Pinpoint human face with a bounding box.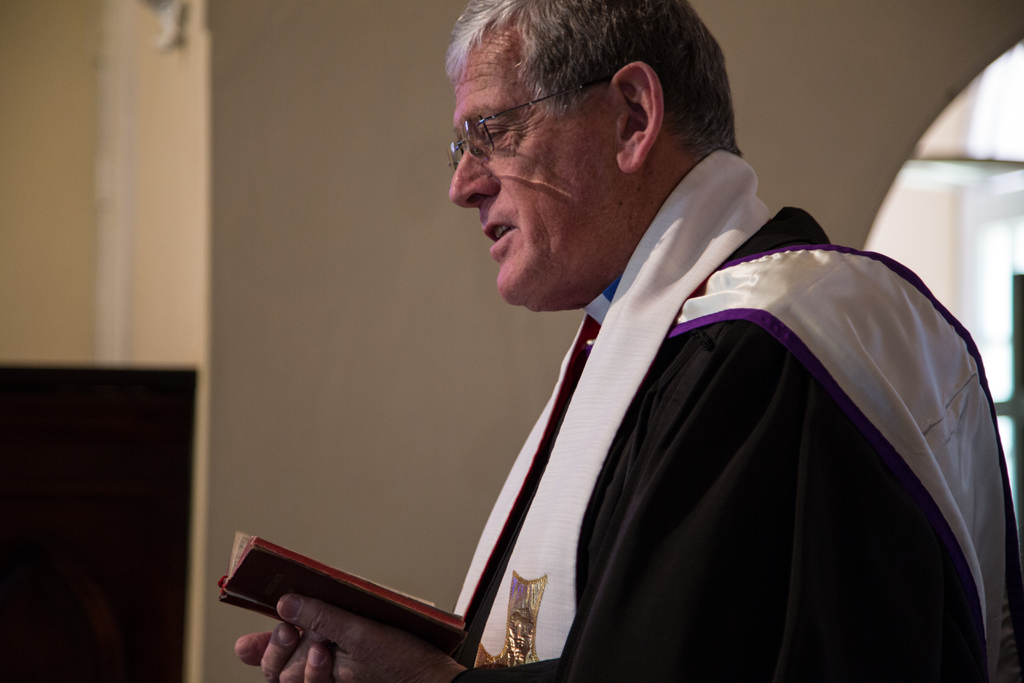
select_region(448, 7, 616, 309).
